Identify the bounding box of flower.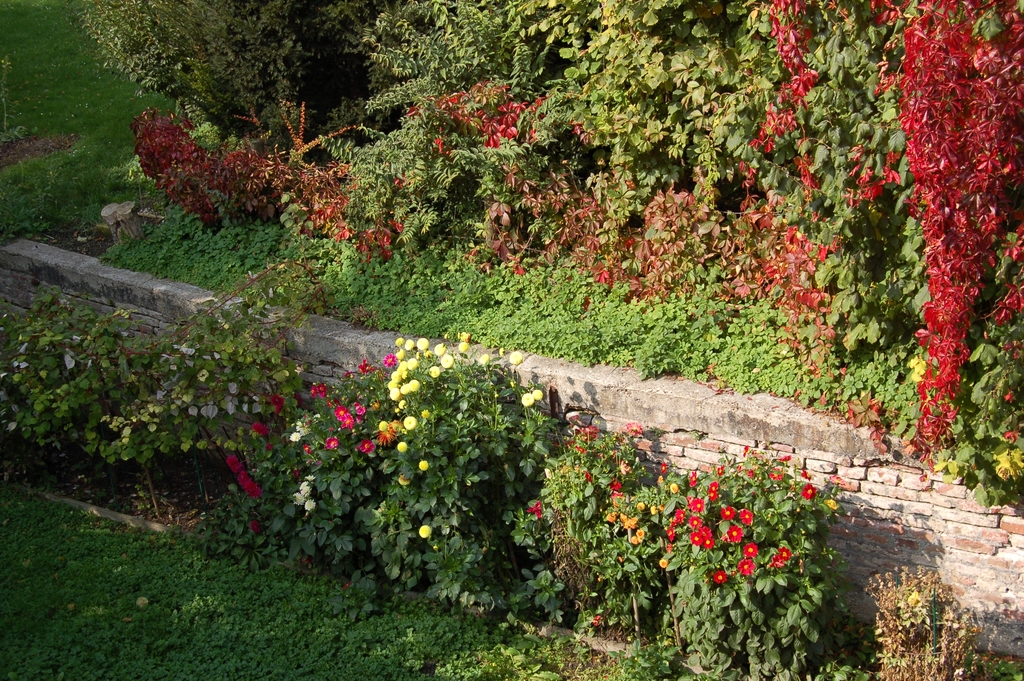
[left=417, top=520, right=432, bottom=539].
